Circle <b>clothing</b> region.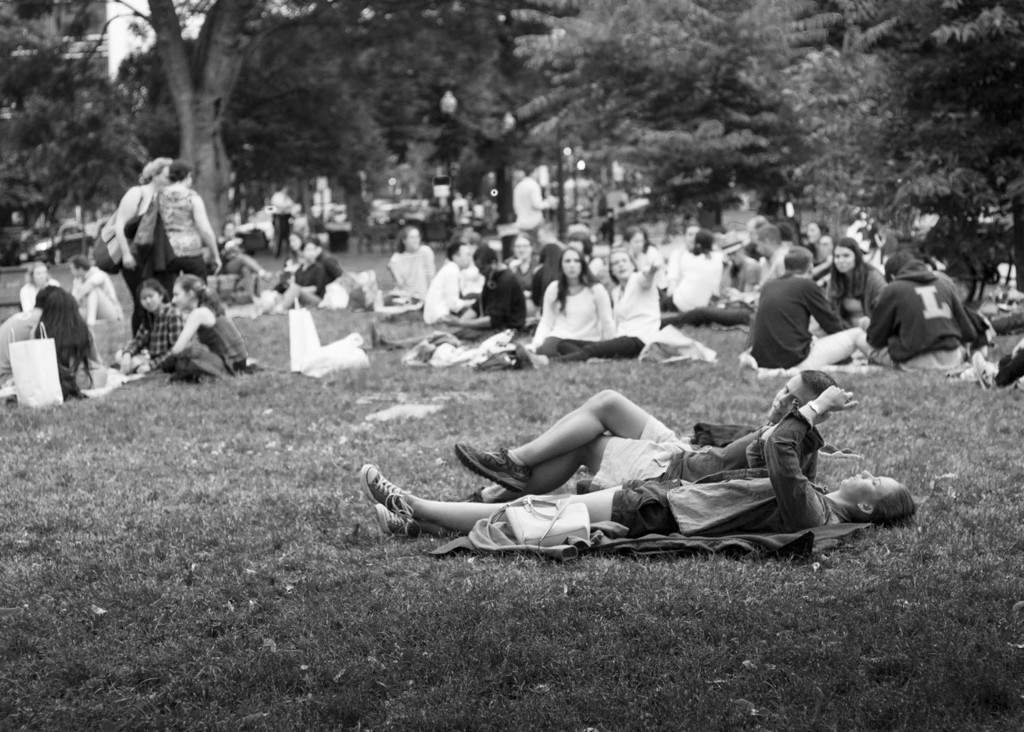
Region: BBox(580, 412, 823, 488).
